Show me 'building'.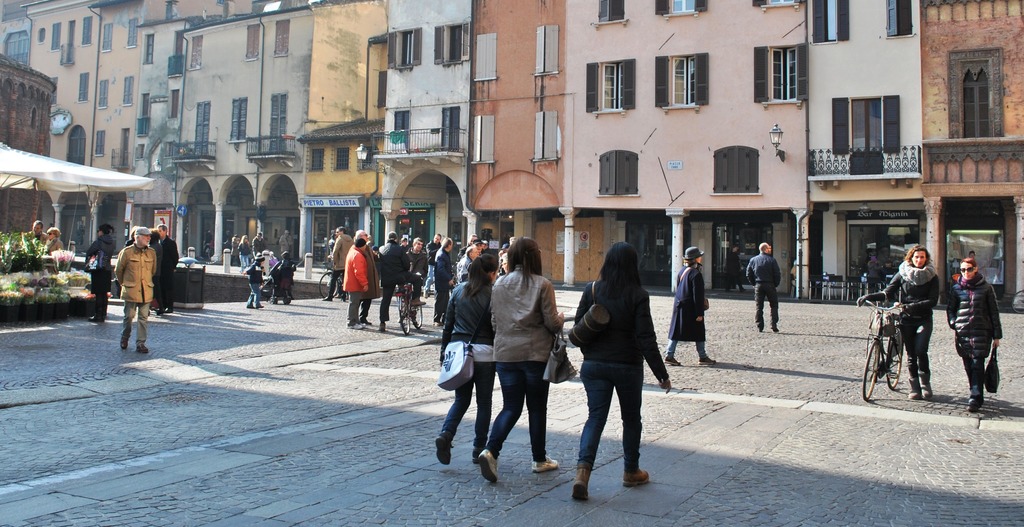
'building' is here: <box>19,0,90,165</box>.
